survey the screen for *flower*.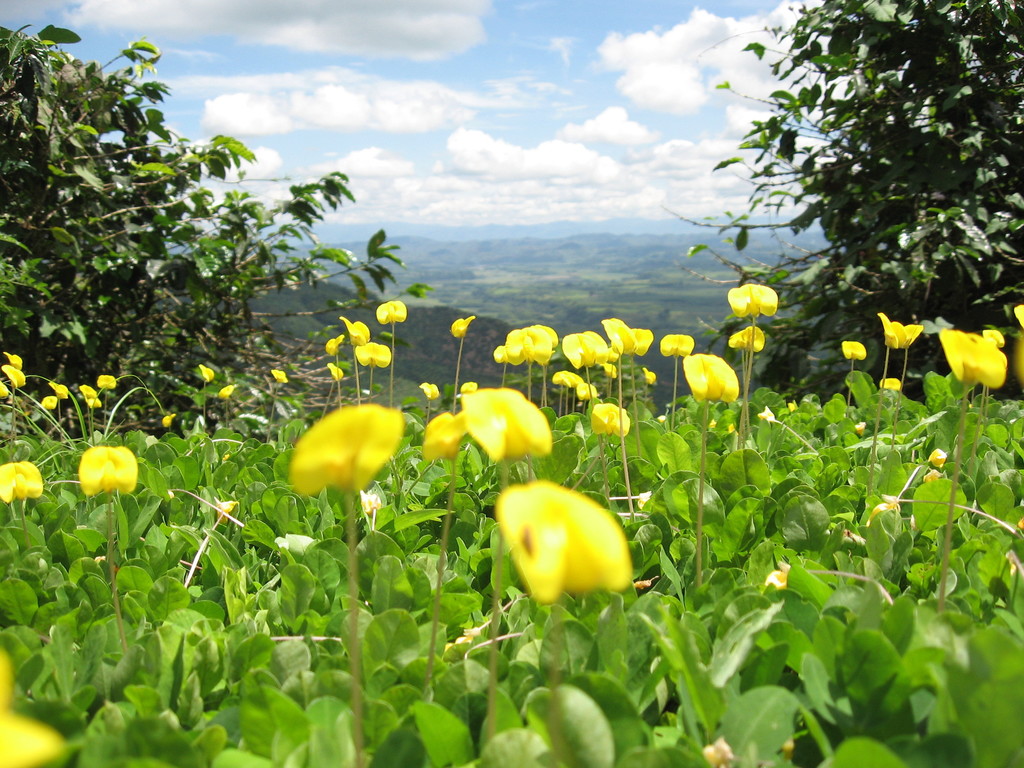
Survey found: [left=374, top=300, right=405, bottom=323].
